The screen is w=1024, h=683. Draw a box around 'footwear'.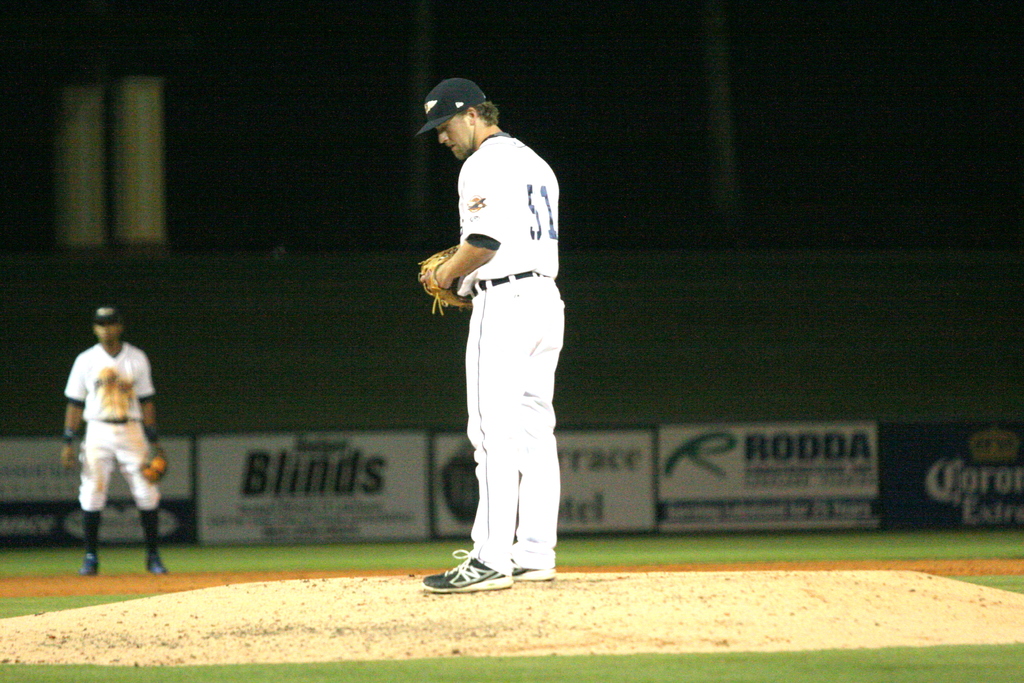
x1=508, y1=557, x2=556, y2=583.
